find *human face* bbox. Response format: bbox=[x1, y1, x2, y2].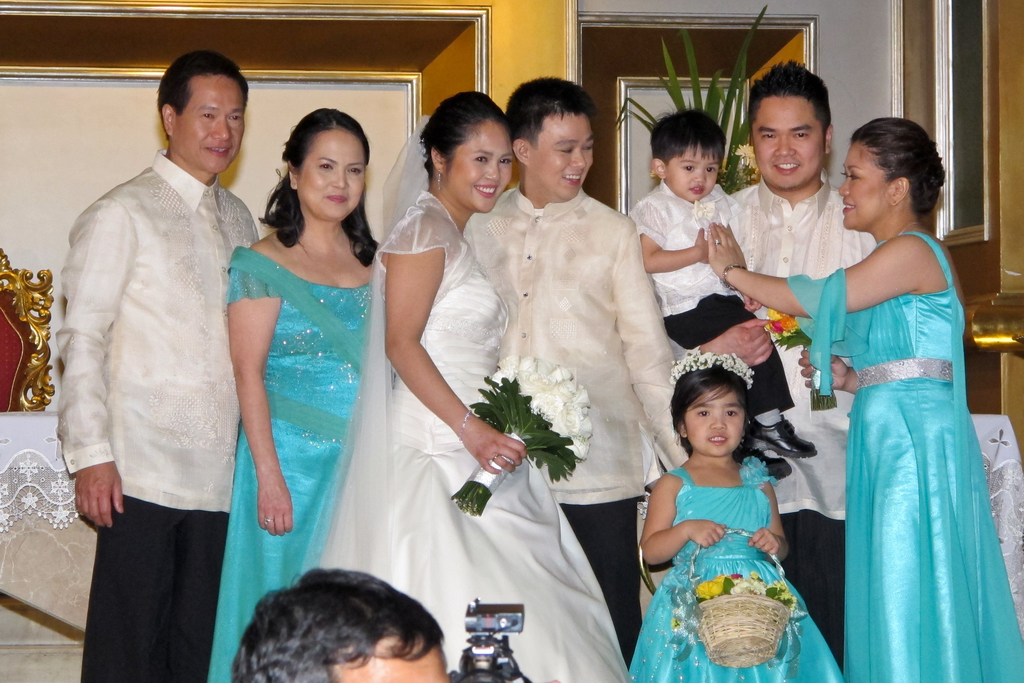
bbox=[669, 137, 714, 199].
